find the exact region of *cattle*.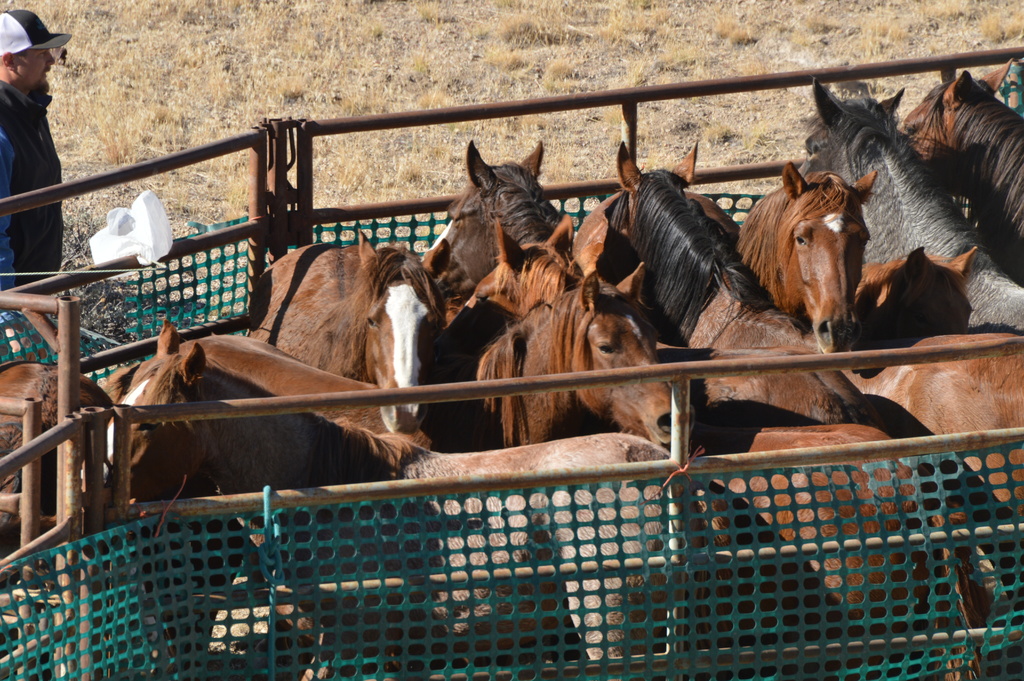
Exact region: 422 142 876 429.
